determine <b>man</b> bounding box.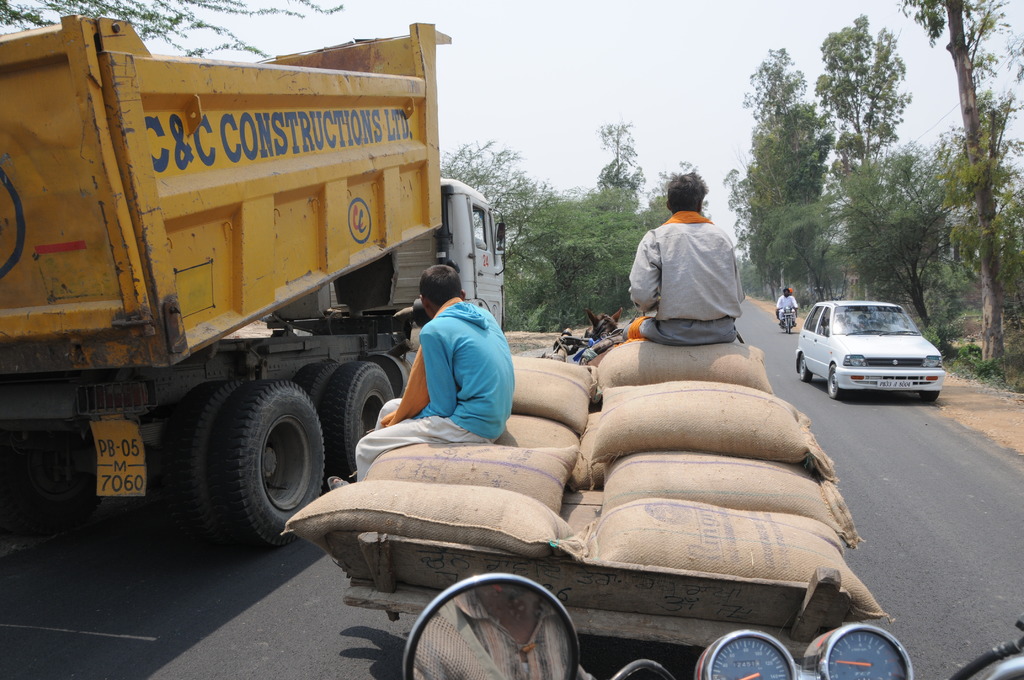
Determined: box(319, 259, 518, 494).
